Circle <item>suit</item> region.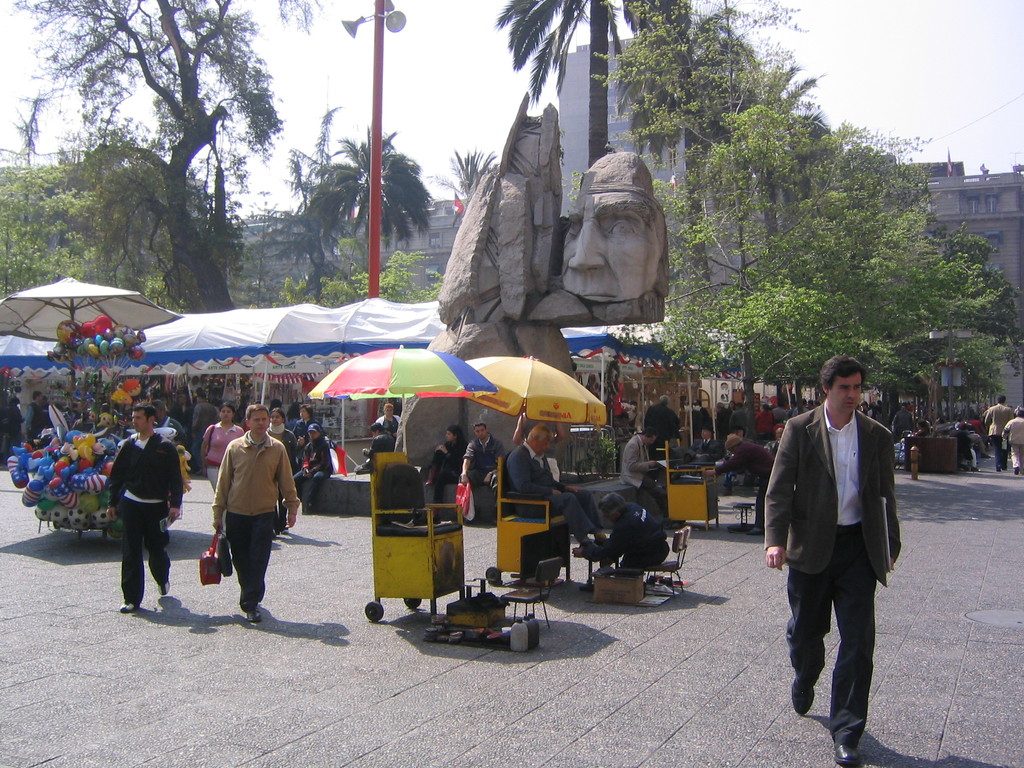
Region: 714:408:732:438.
